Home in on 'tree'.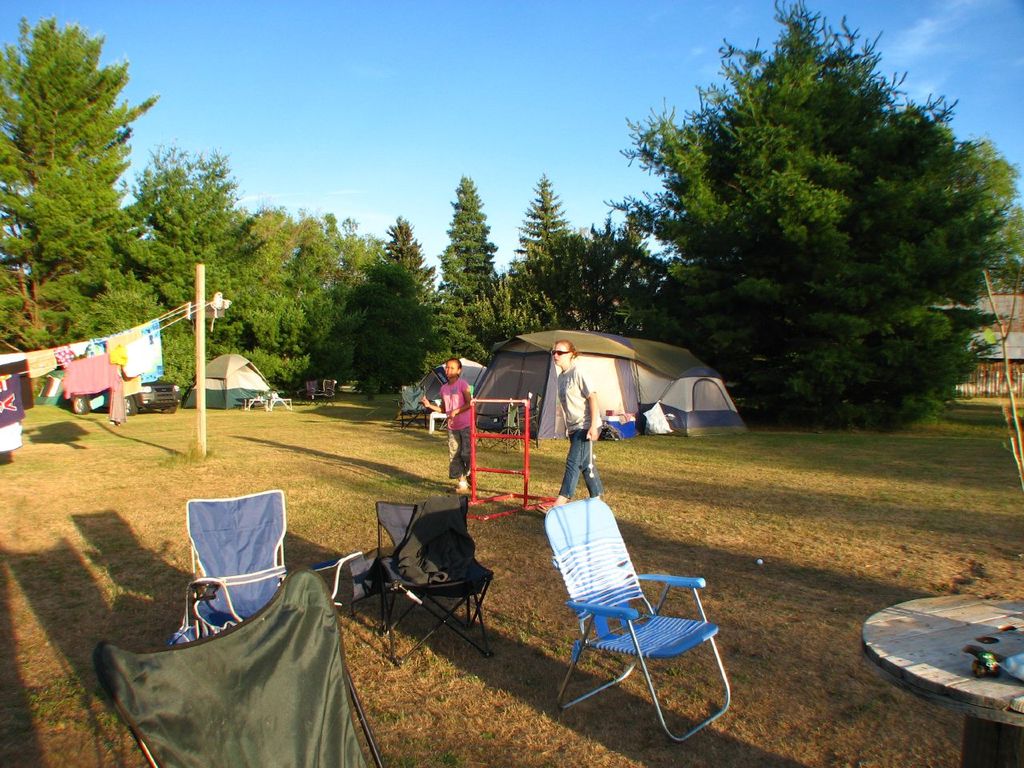
Homed in at pyautogui.locateOnScreen(12, 14, 150, 342).
